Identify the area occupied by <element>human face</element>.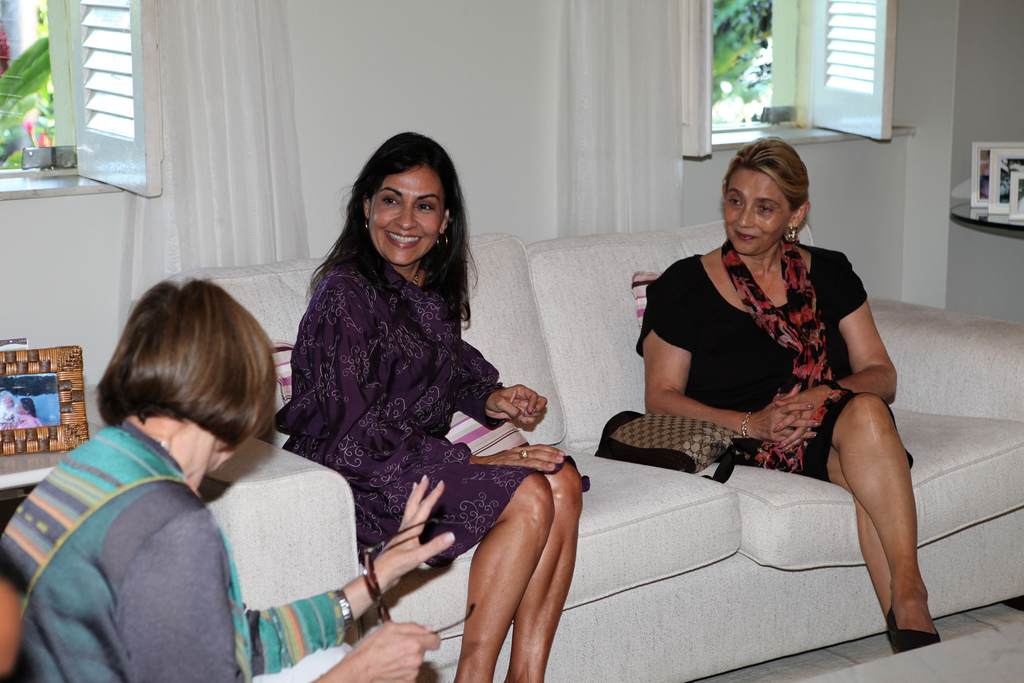
Area: x1=721, y1=169, x2=786, y2=257.
